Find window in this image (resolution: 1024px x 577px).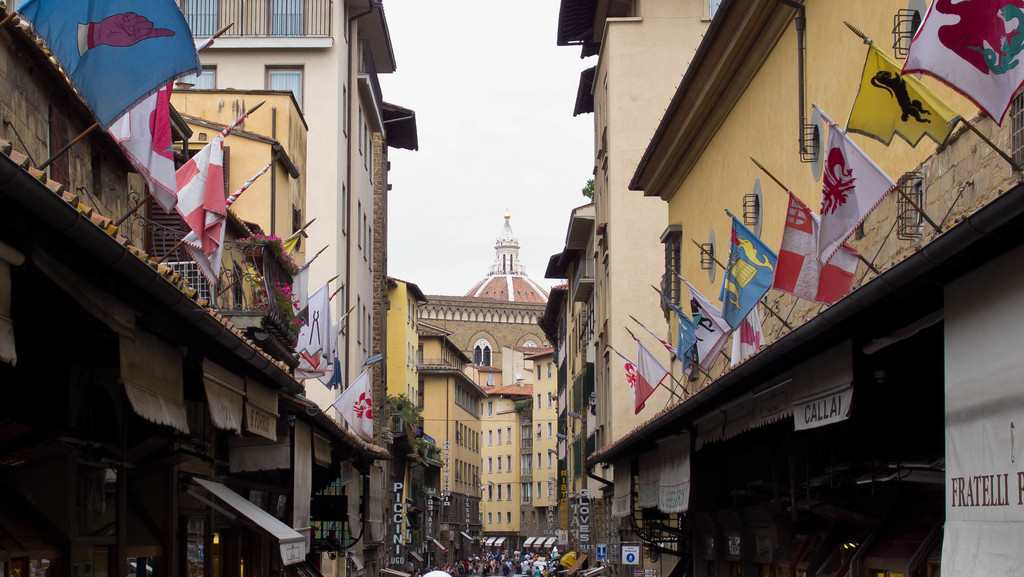
[268,0,304,40].
